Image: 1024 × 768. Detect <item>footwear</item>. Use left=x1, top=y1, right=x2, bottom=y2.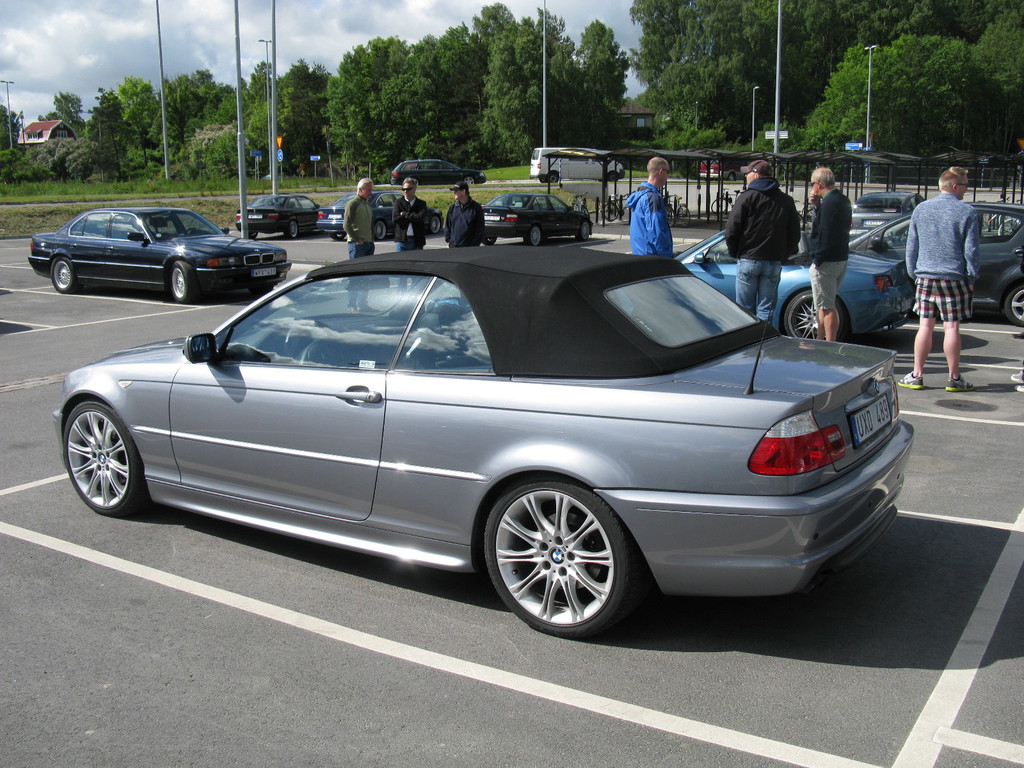
left=945, top=373, right=966, bottom=387.
